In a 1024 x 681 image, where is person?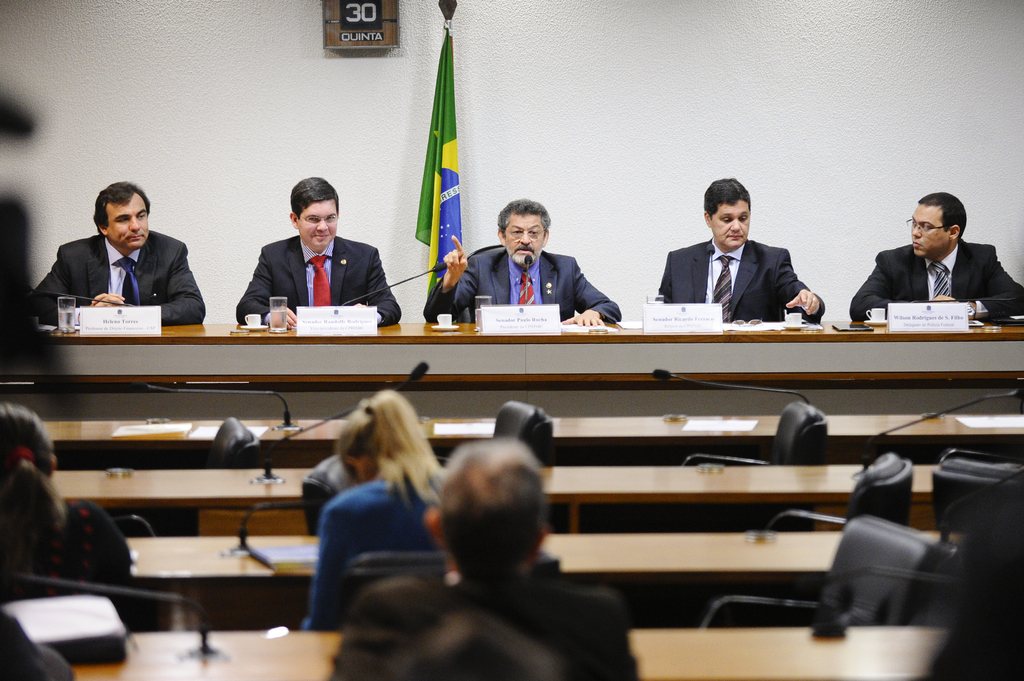
BBox(660, 173, 824, 322).
